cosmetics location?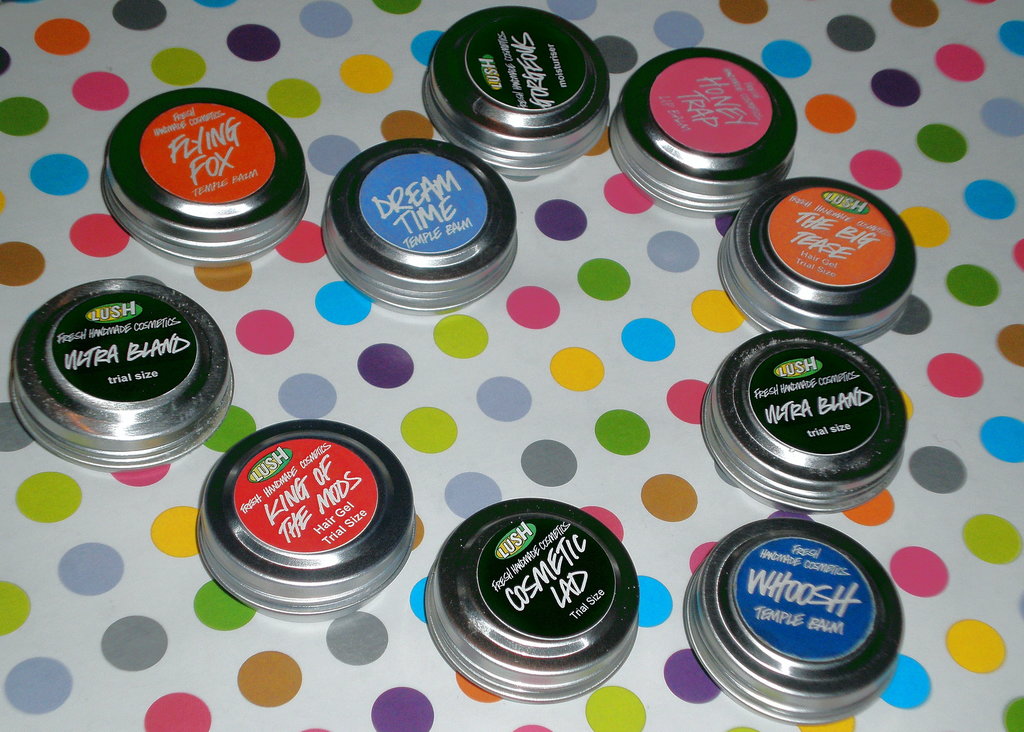
611, 48, 800, 216
